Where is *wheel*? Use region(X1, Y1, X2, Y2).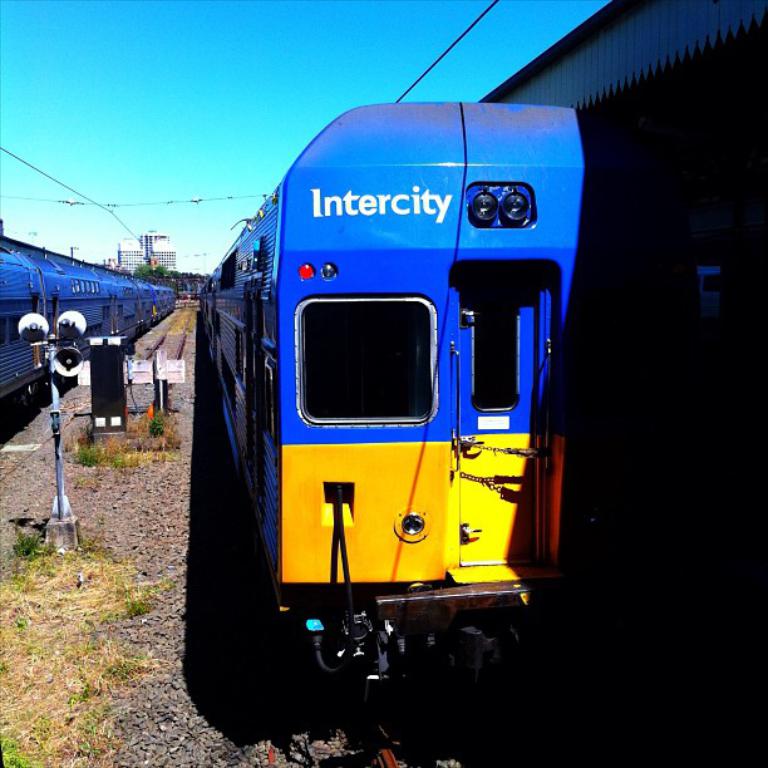
region(300, 615, 348, 683).
